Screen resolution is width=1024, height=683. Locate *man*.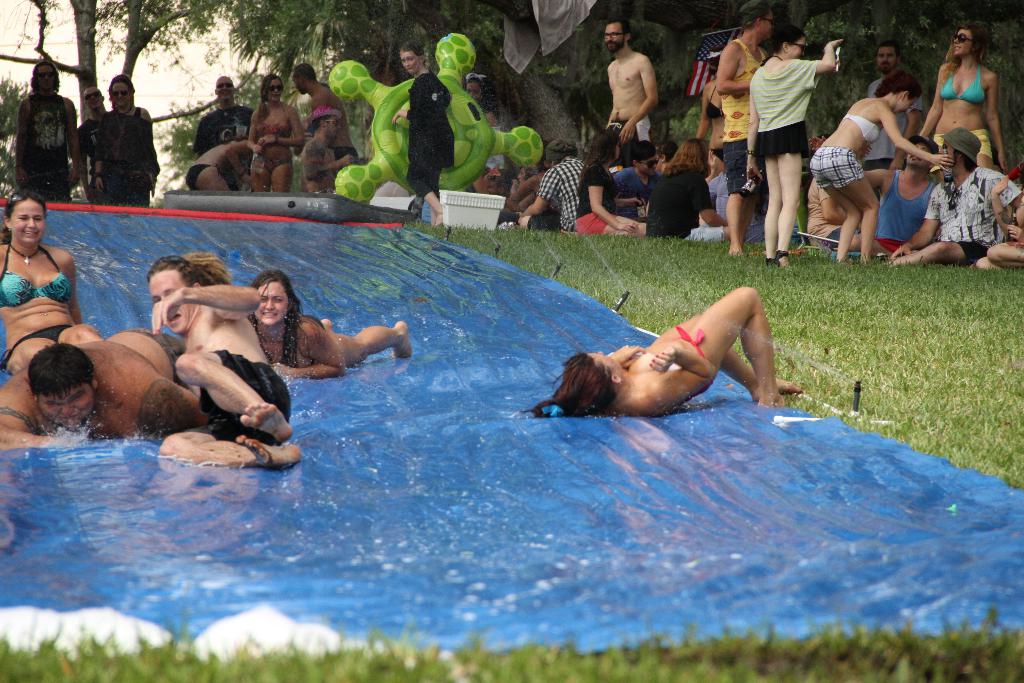
[left=0, top=328, right=204, bottom=450].
